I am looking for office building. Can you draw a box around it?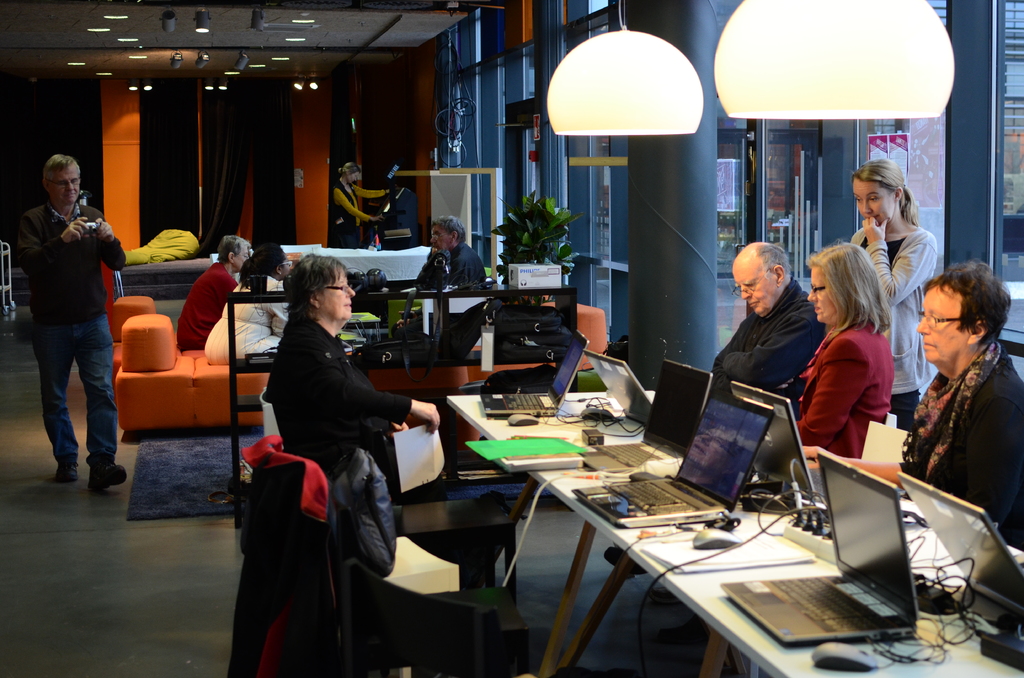
Sure, the bounding box is detection(134, 15, 1005, 649).
